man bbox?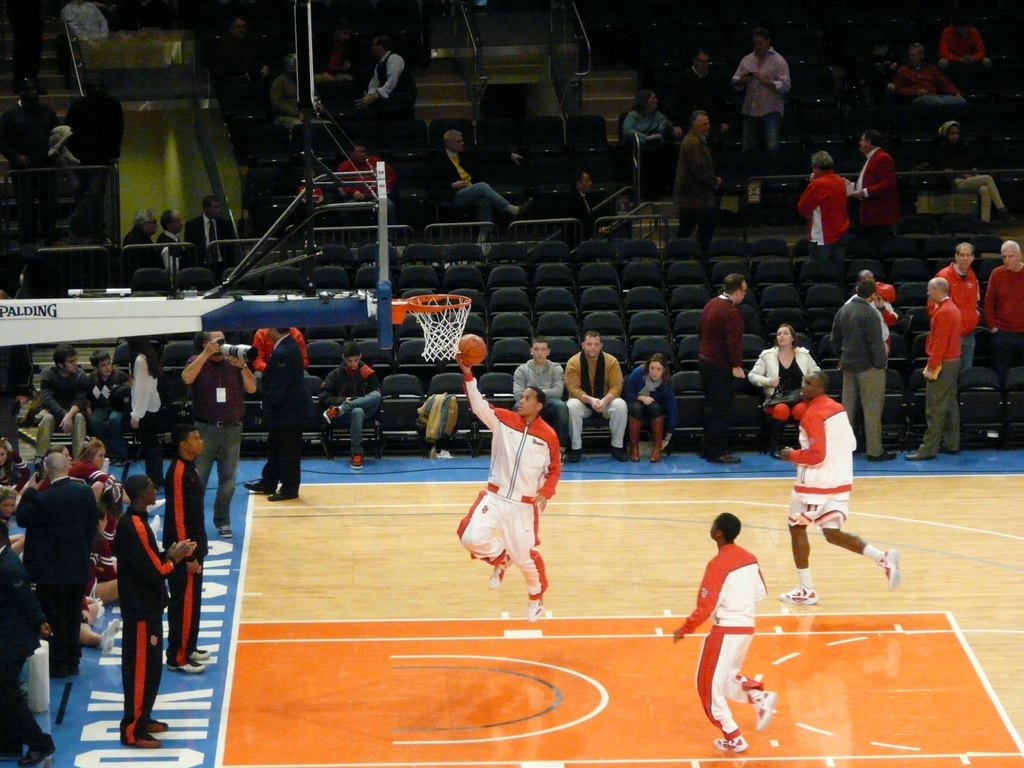
(x1=691, y1=273, x2=749, y2=464)
